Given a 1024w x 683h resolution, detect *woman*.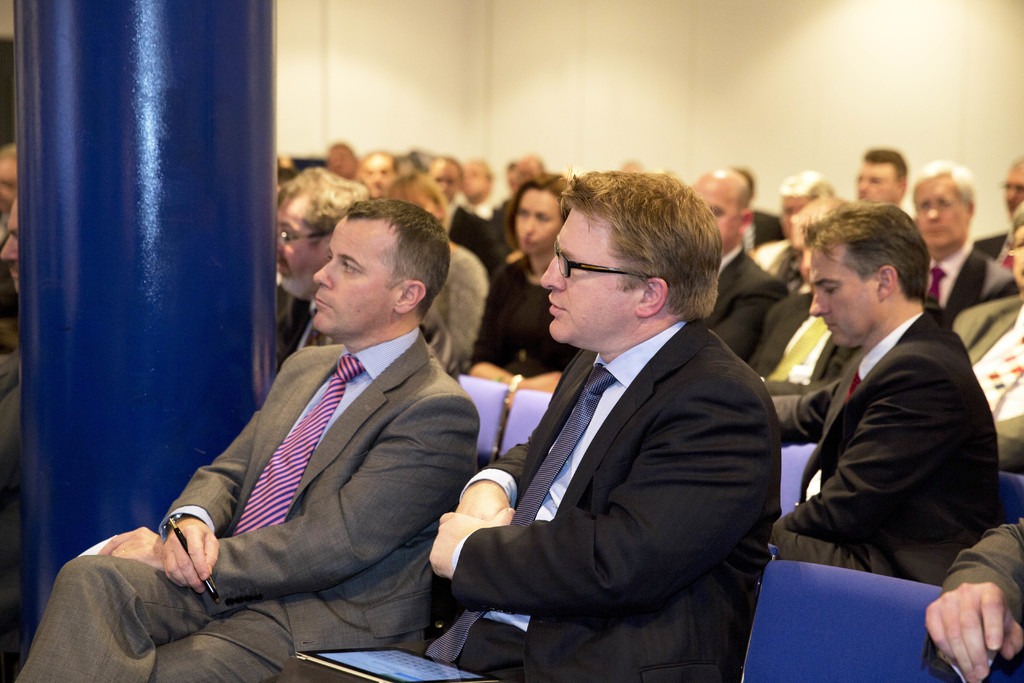
locate(471, 172, 579, 393).
